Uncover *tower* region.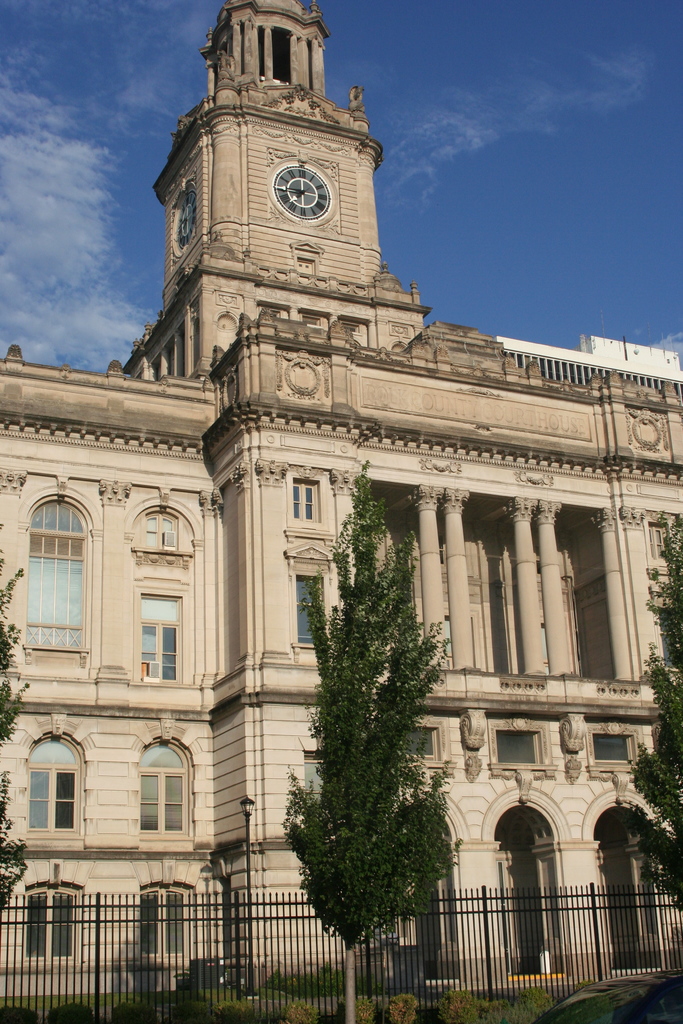
Uncovered: 0/1/682/991.
